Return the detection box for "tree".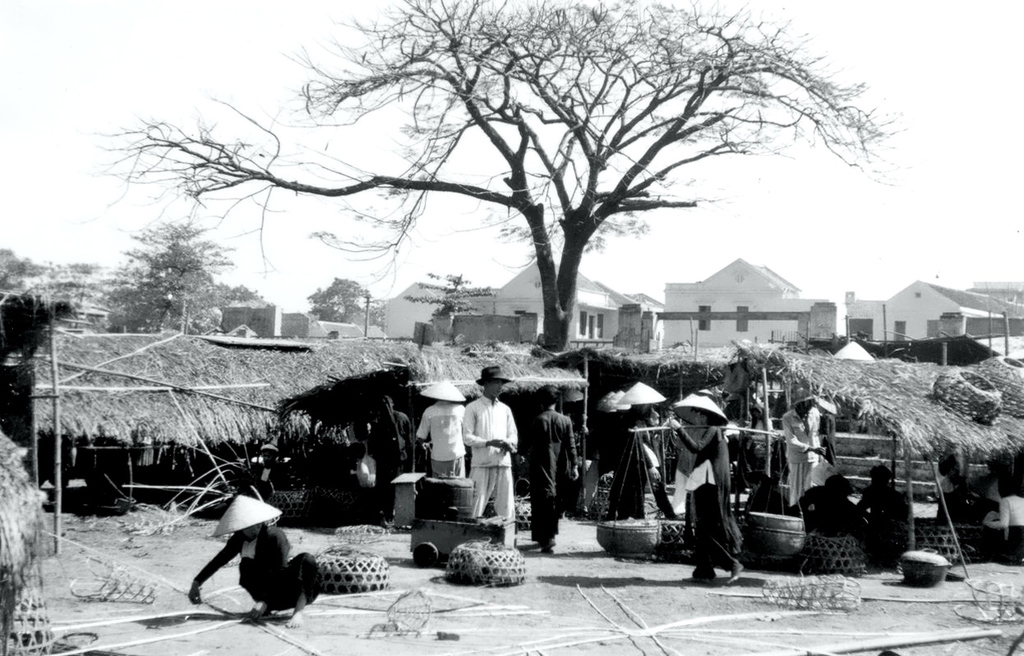
l=308, t=279, r=372, b=327.
